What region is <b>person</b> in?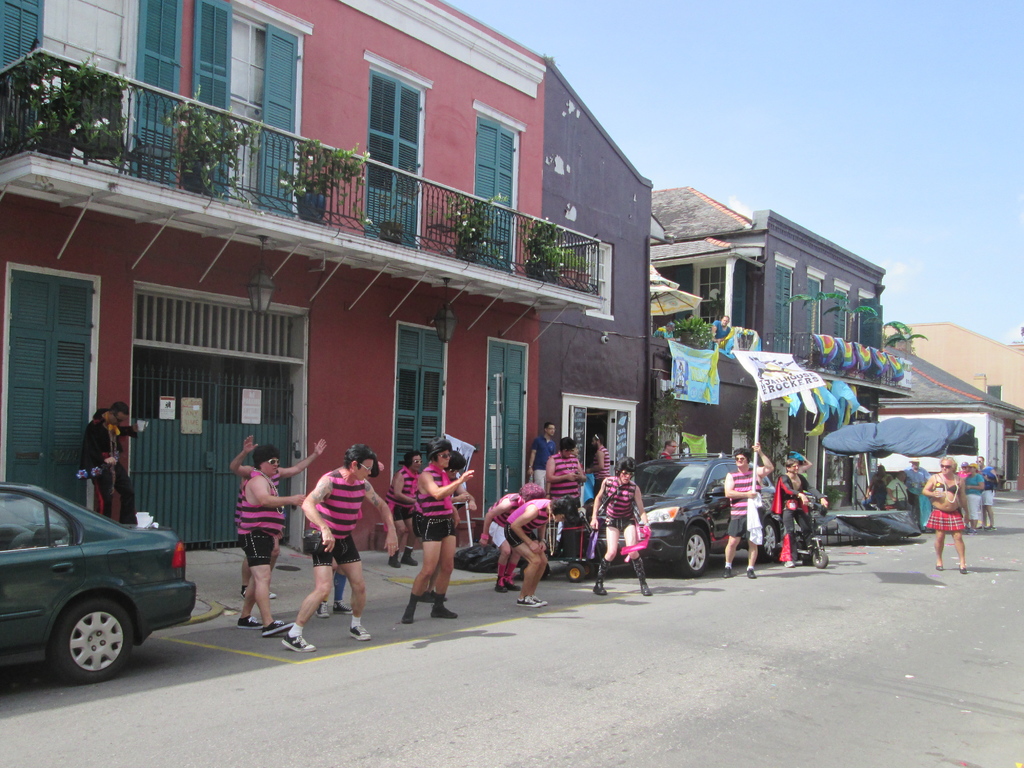
(236,455,307,633).
